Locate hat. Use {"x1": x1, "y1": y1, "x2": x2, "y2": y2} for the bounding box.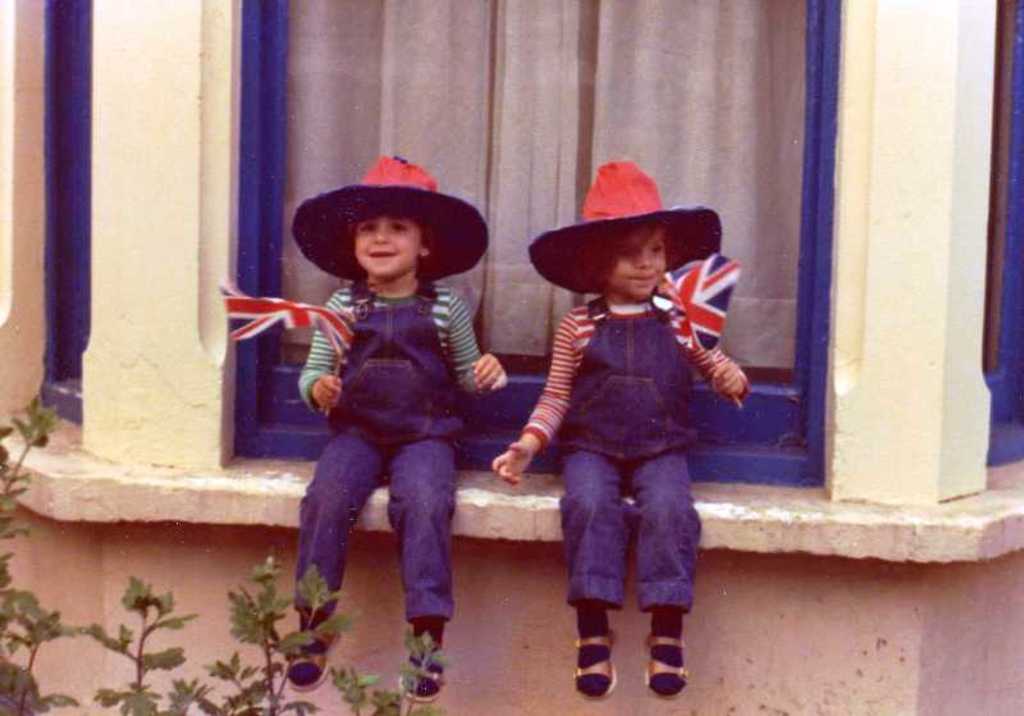
{"x1": 292, "y1": 152, "x2": 494, "y2": 284}.
